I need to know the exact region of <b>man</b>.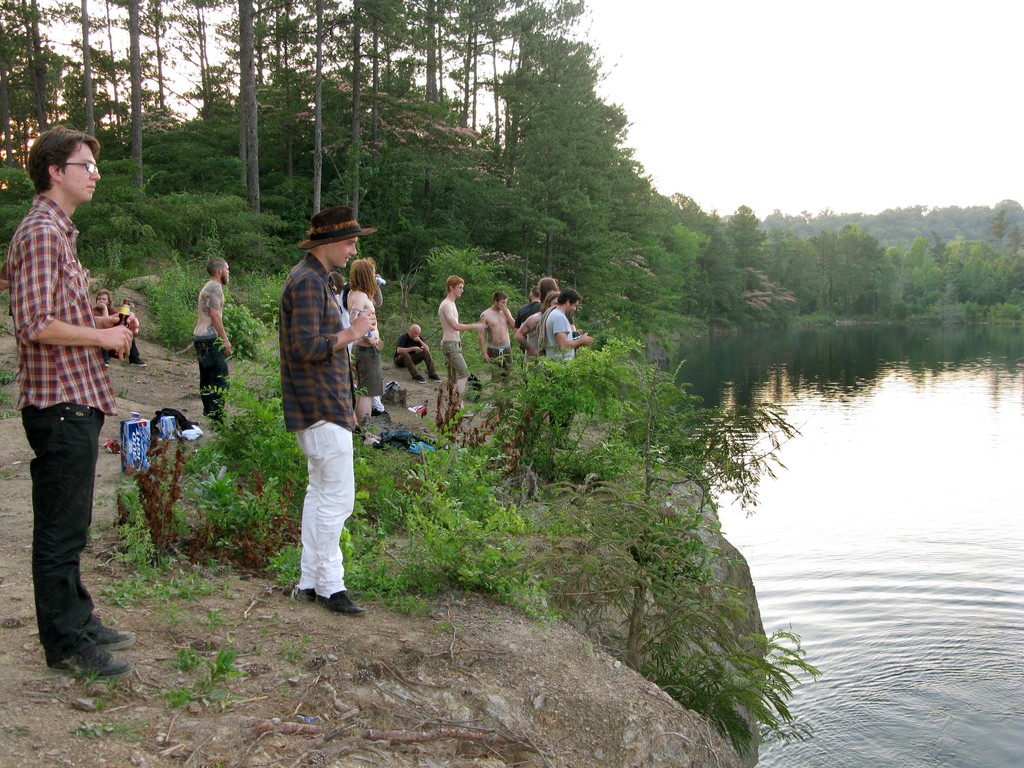
Region: crop(438, 276, 484, 405).
